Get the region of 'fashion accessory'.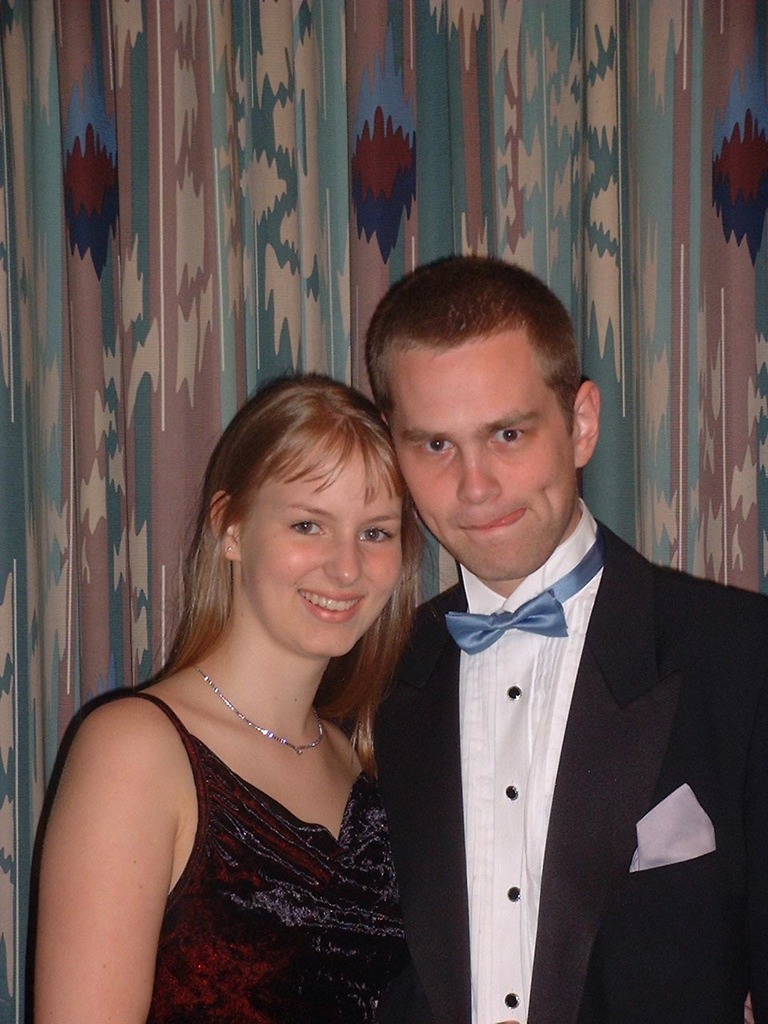
l=220, t=539, r=238, b=557.
